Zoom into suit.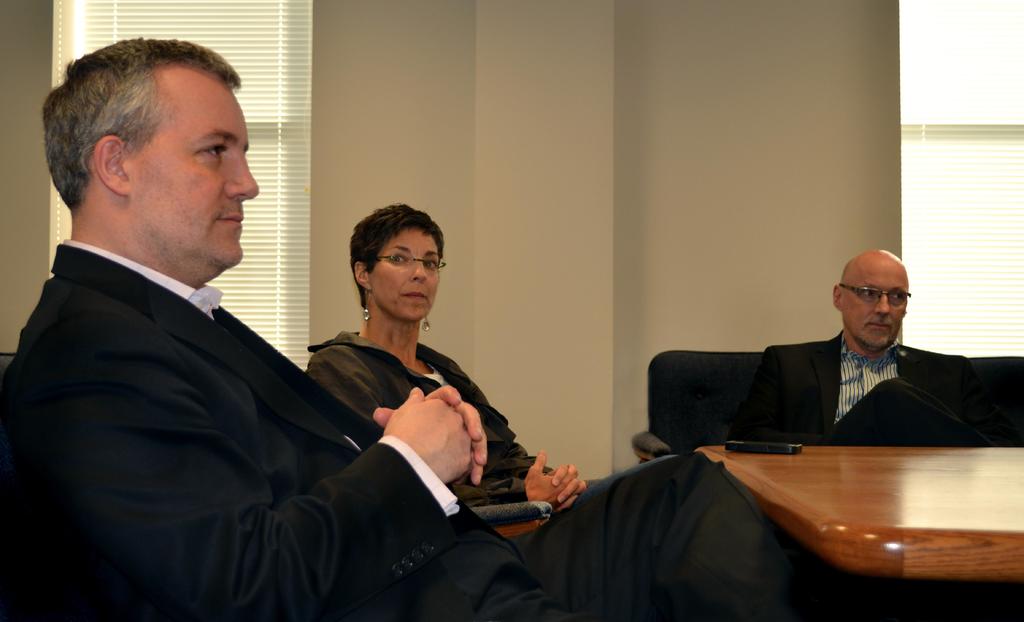
Zoom target: [x1=721, y1=327, x2=1023, y2=450].
